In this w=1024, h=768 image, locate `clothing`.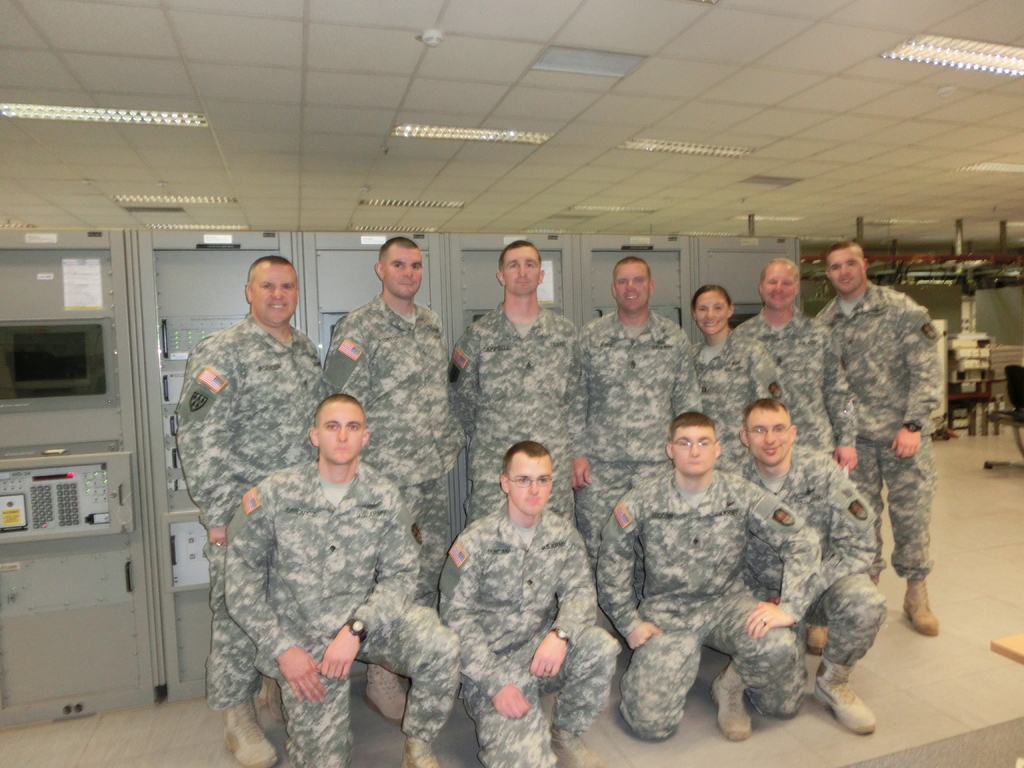
Bounding box: detection(446, 511, 643, 759).
